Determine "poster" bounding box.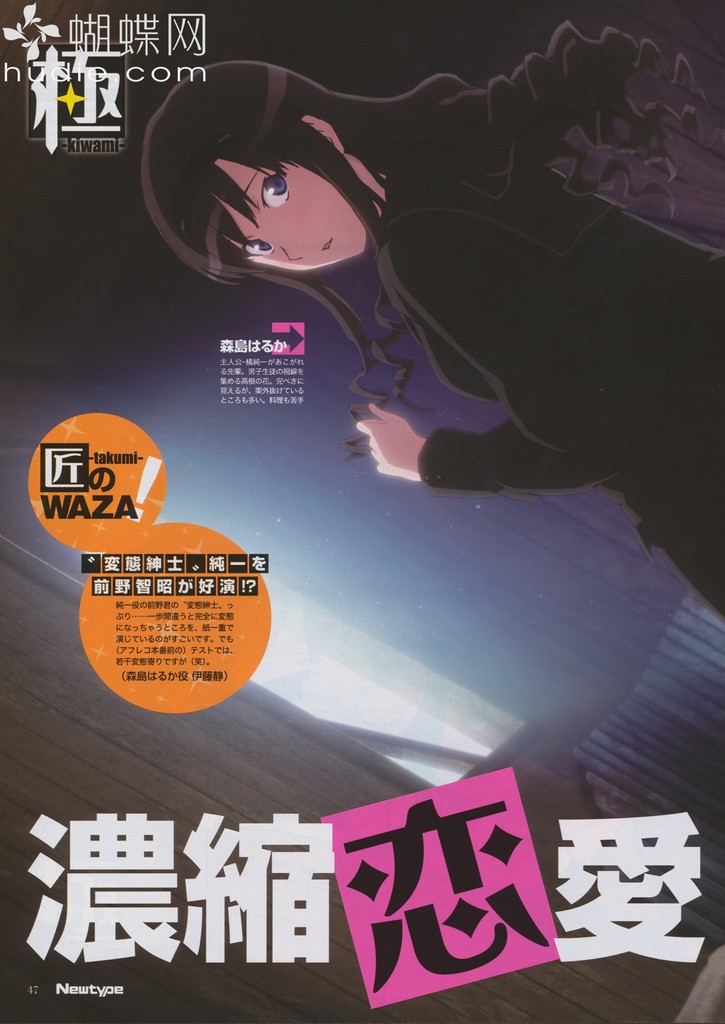
Determined: <box>0,4,724,1023</box>.
